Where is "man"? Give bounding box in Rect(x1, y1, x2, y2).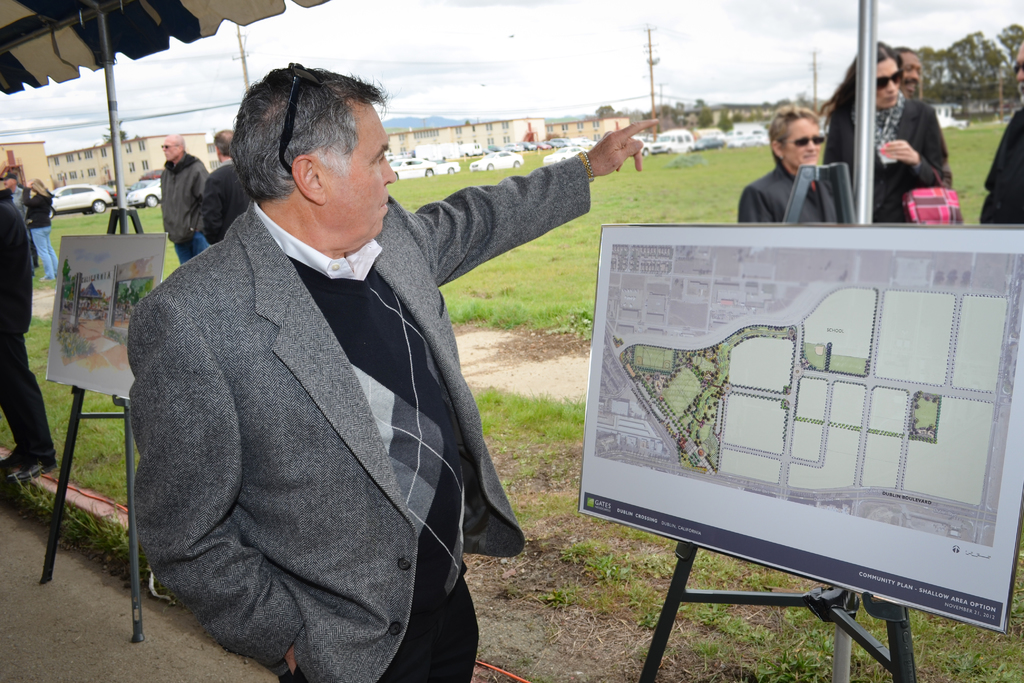
Rect(130, 65, 659, 682).
